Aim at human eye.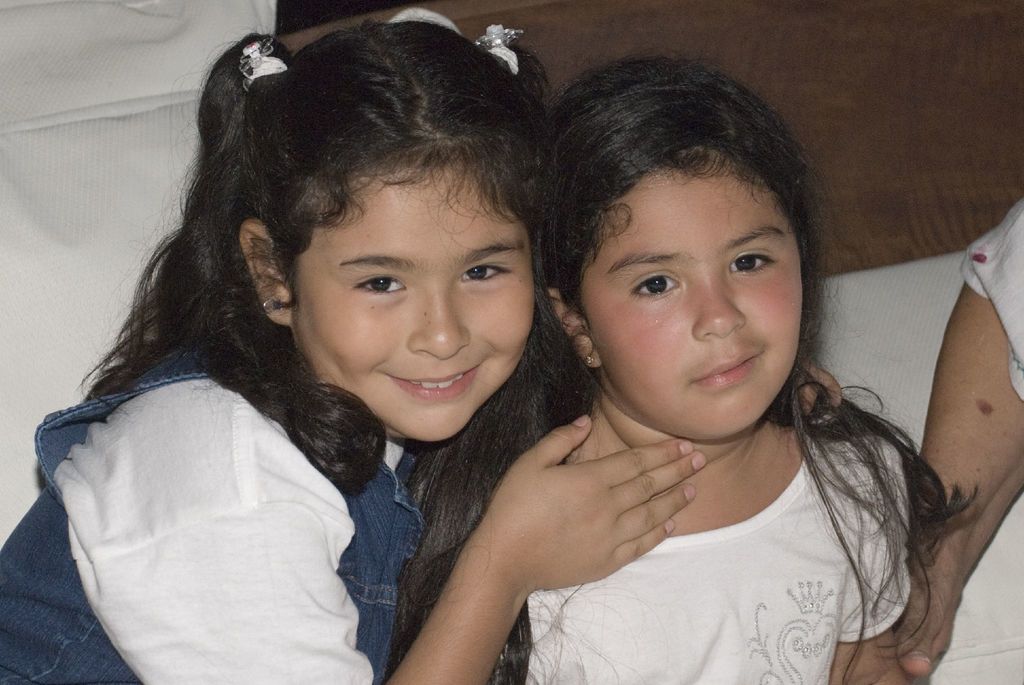
Aimed at left=726, top=248, right=778, bottom=275.
